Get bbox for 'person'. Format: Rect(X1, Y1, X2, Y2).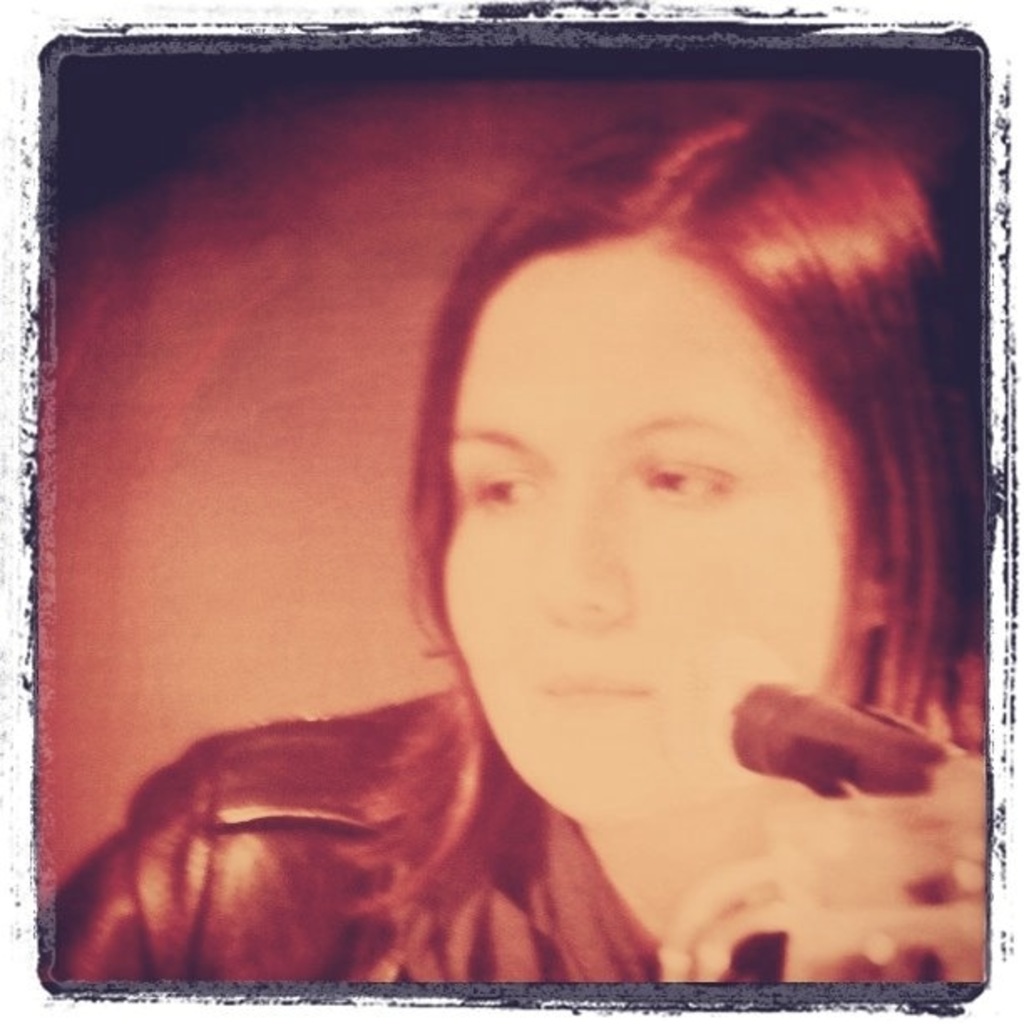
Rect(33, 117, 937, 1023).
